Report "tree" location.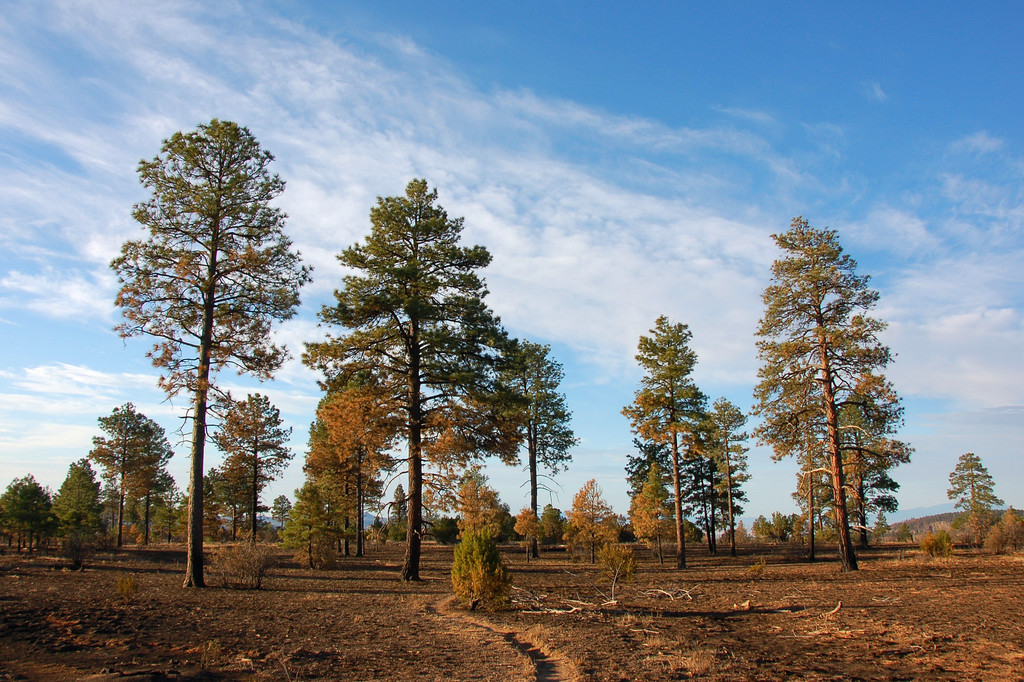
Report: locate(134, 472, 205, 539).
